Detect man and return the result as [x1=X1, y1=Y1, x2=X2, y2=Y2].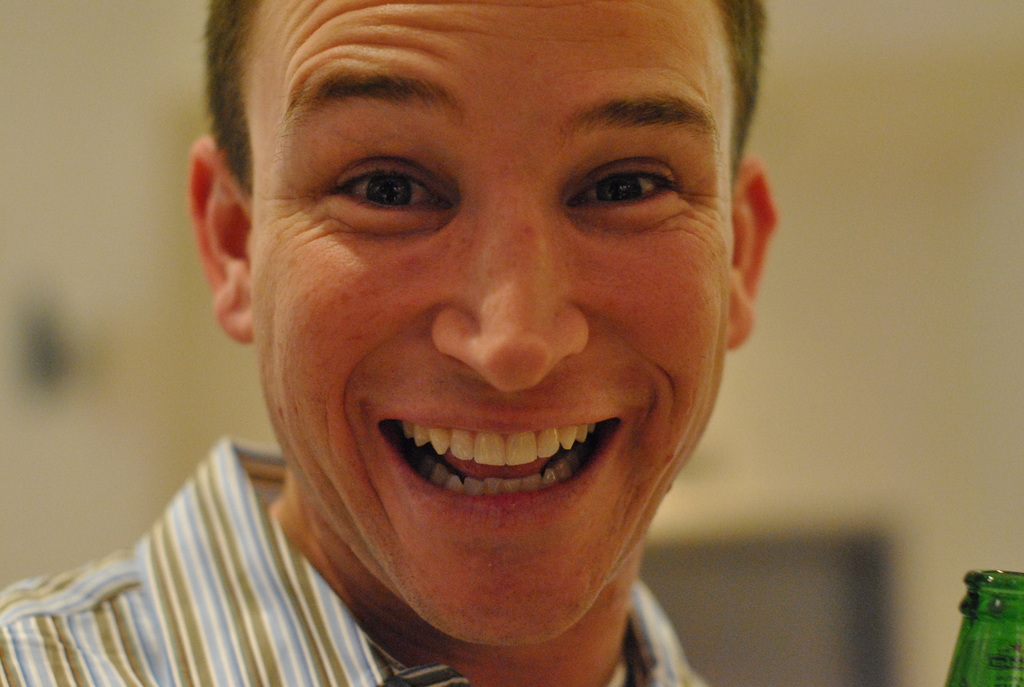
[x1=74, y1=0, x2=848, y2=686].
